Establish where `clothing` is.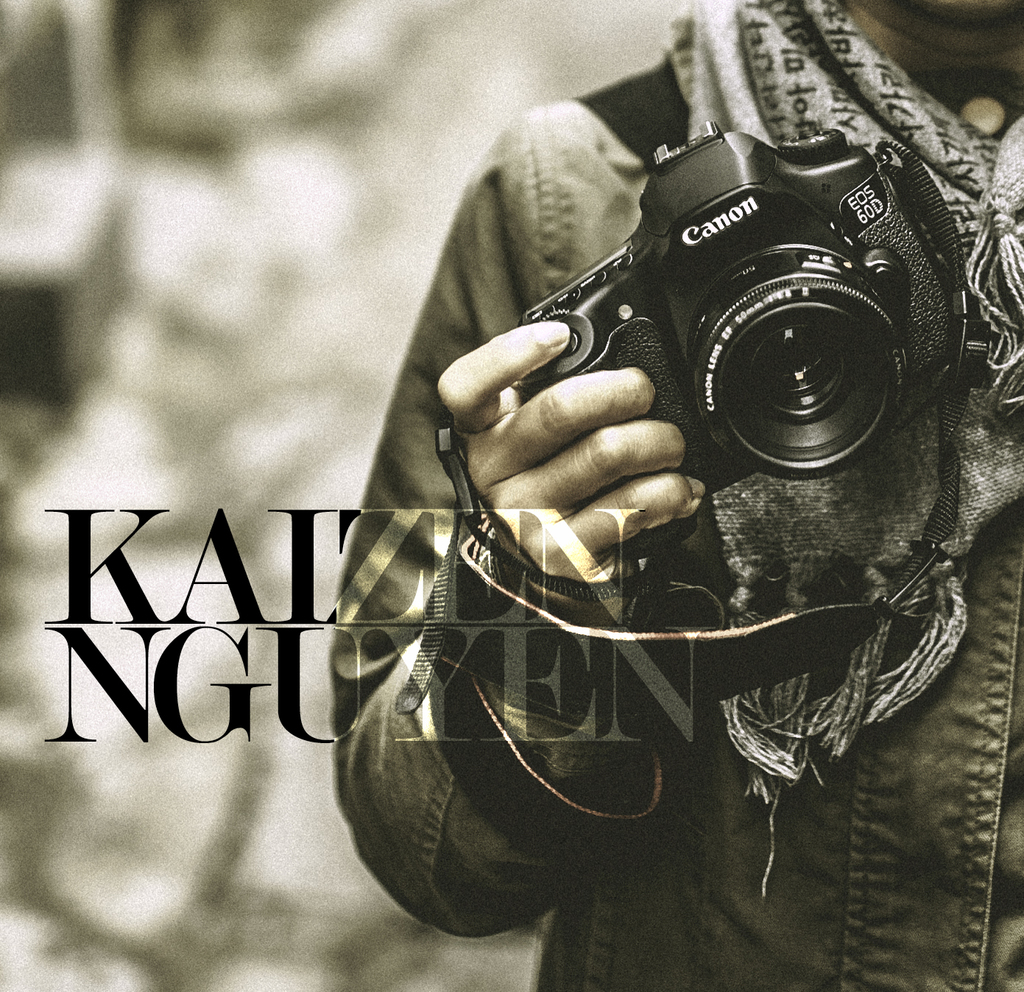
Established at {"left": 330, "top": 0, "right": 1023, "bottom": 991}.
